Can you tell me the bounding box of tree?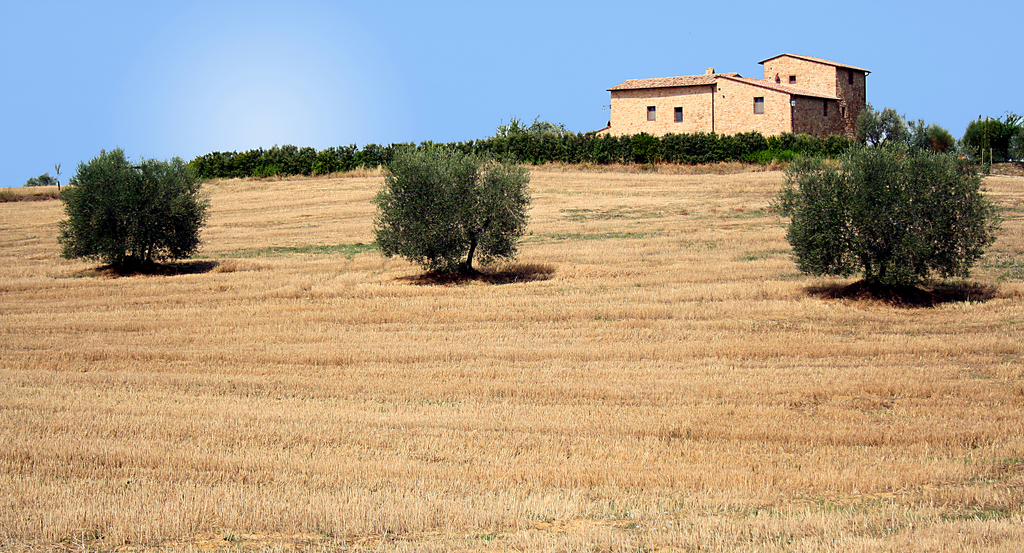
box(775, 128, 1000, 297).
